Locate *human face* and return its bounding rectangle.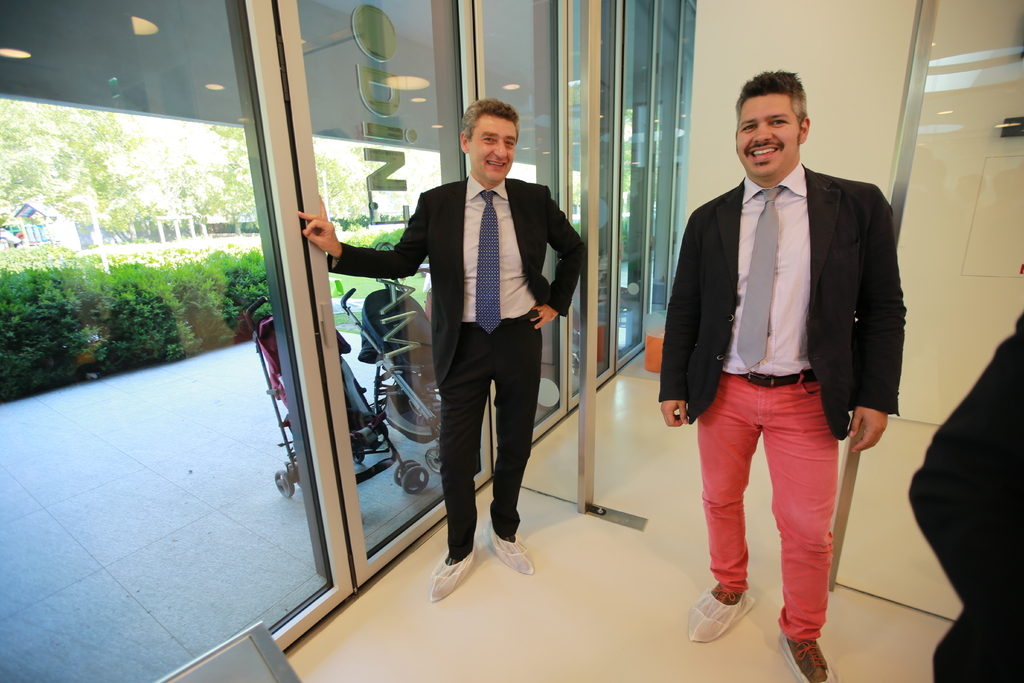
select_region(733, 94, 801, 174).
